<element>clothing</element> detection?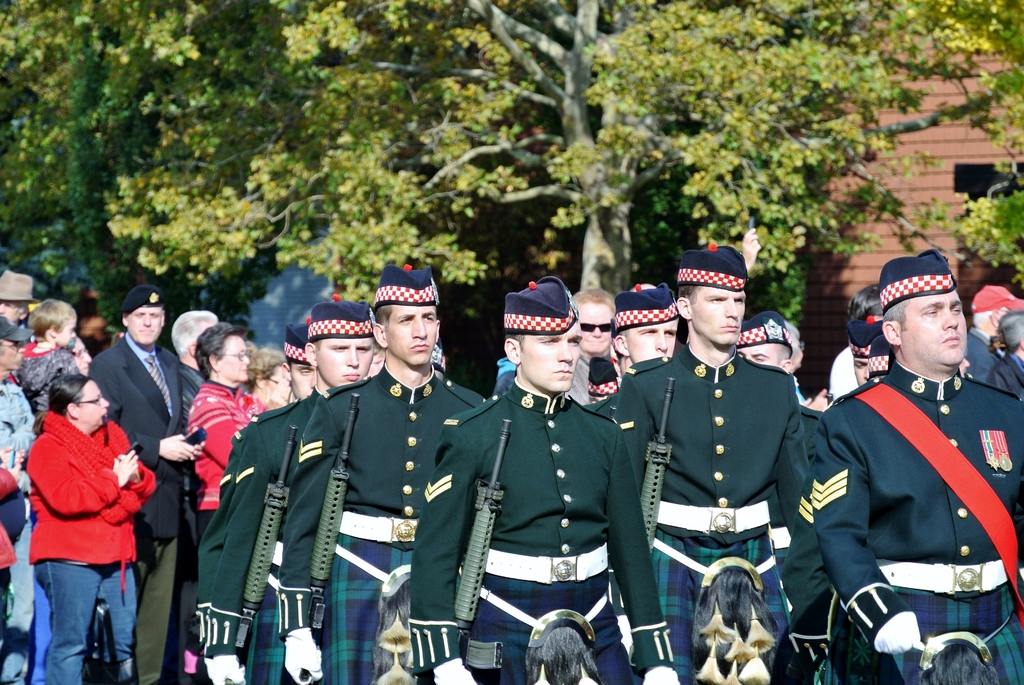
x1=988 y1=355 x2=1023 y2=402
